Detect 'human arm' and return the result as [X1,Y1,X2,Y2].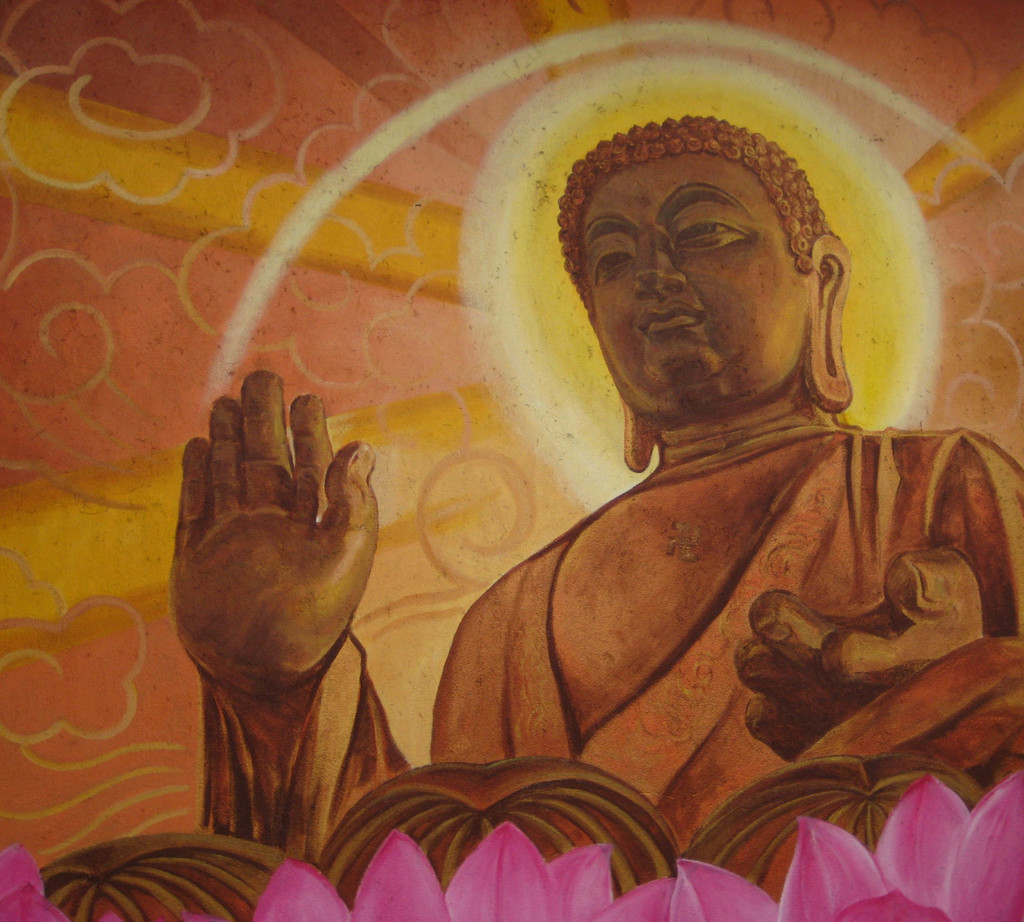
[152,360,408,882].
